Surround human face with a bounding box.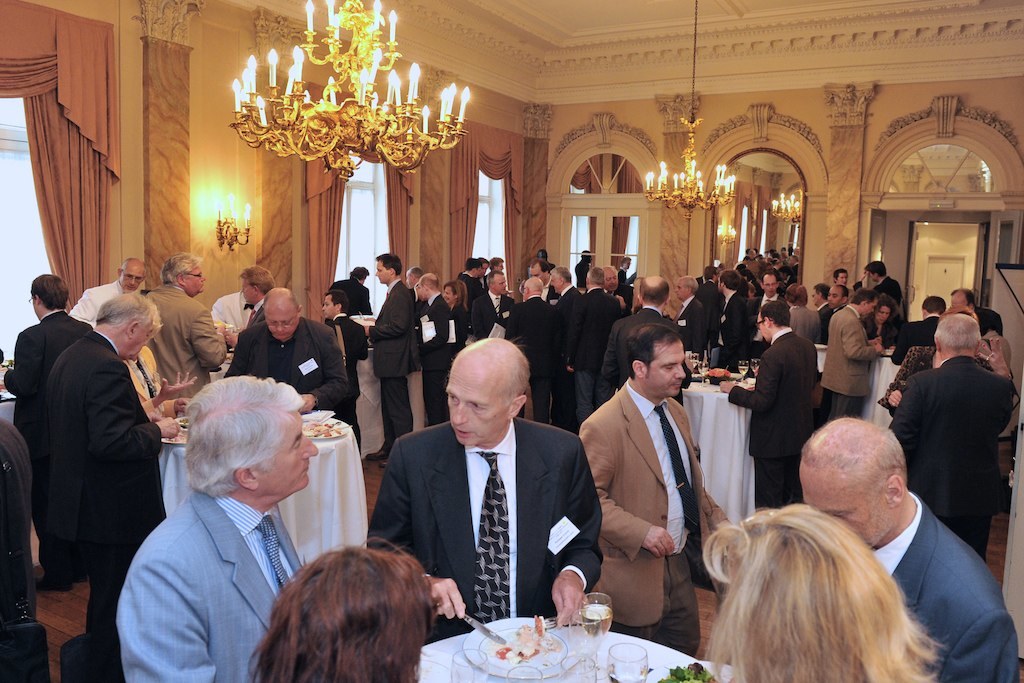
region(831, 292, 842, 310).
